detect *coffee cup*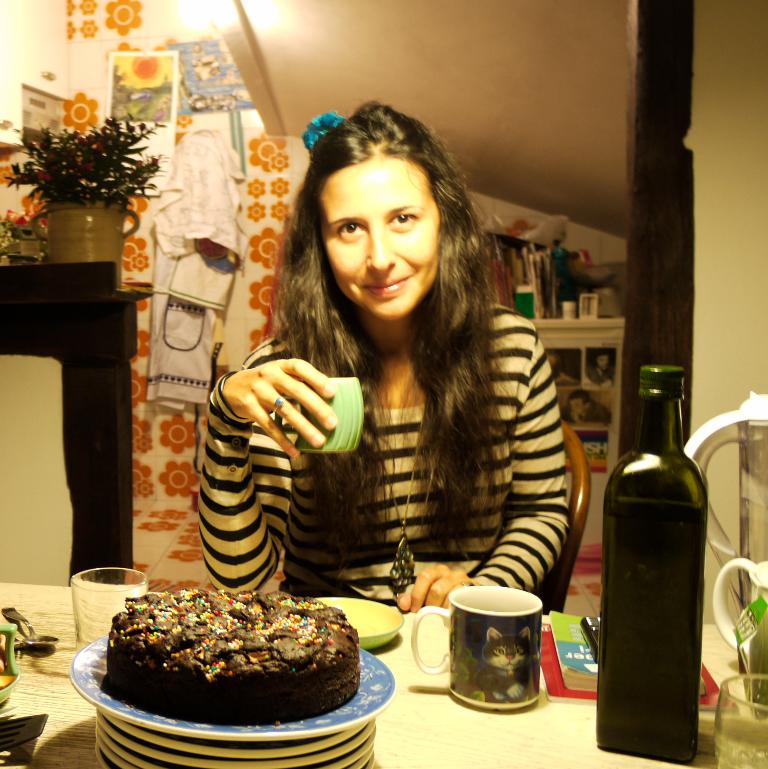
box(273, 377, 365, 454)
